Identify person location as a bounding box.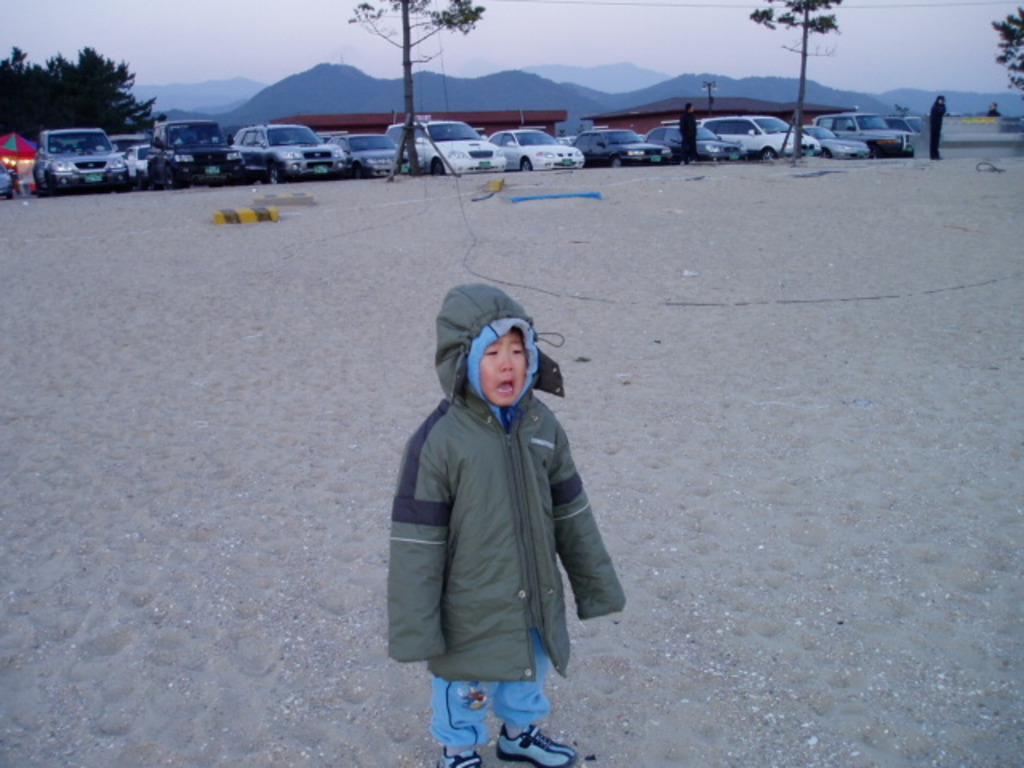
[986,102,1002,115].
